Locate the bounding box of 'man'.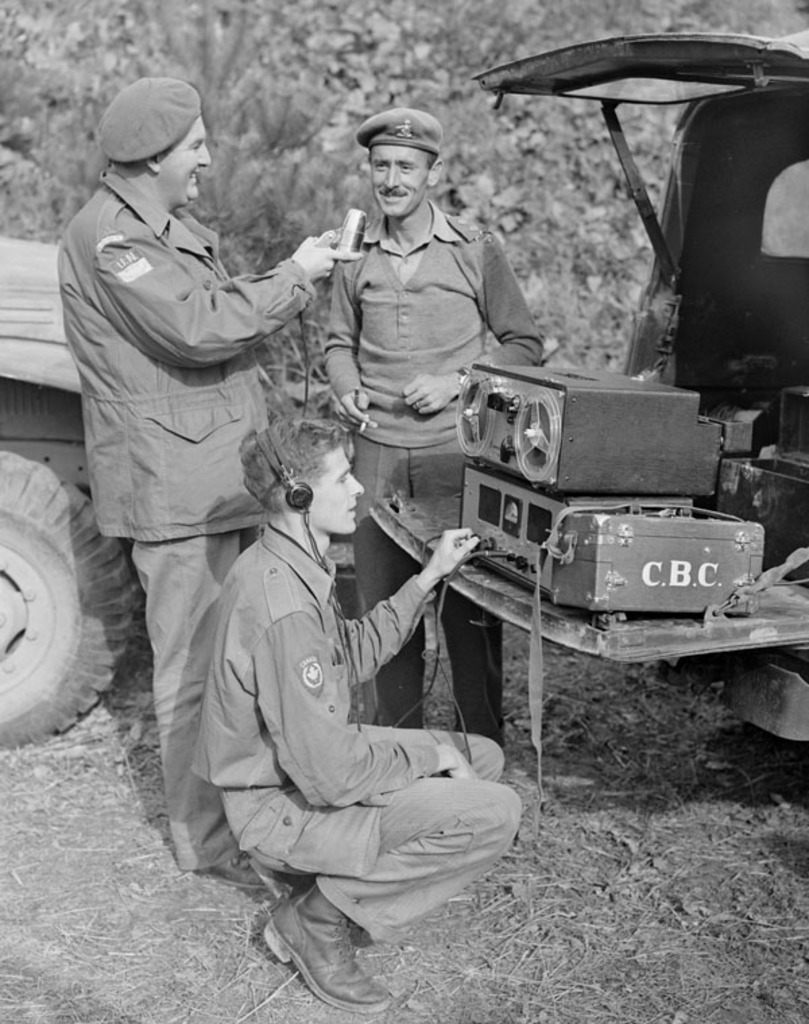
Bounding box: (left=181, top=398, right=500, bottom=977).
